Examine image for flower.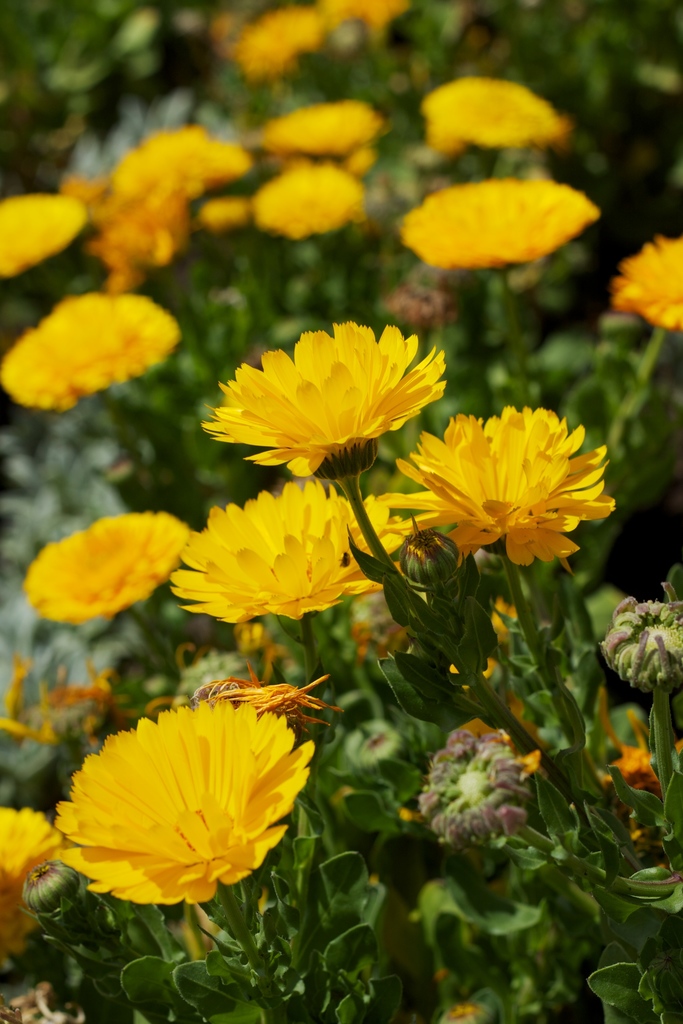
Examination result: {"left": 417, "top": 59, "right": 590, "bottom": 162}.
